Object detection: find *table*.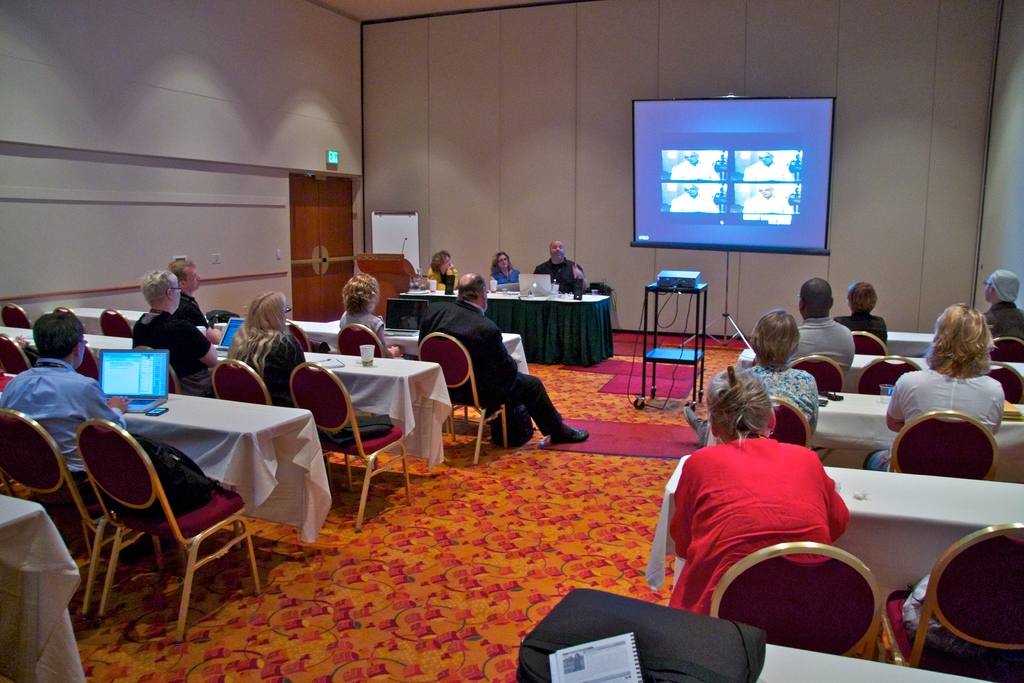
box(399, 293, 614, 368).
